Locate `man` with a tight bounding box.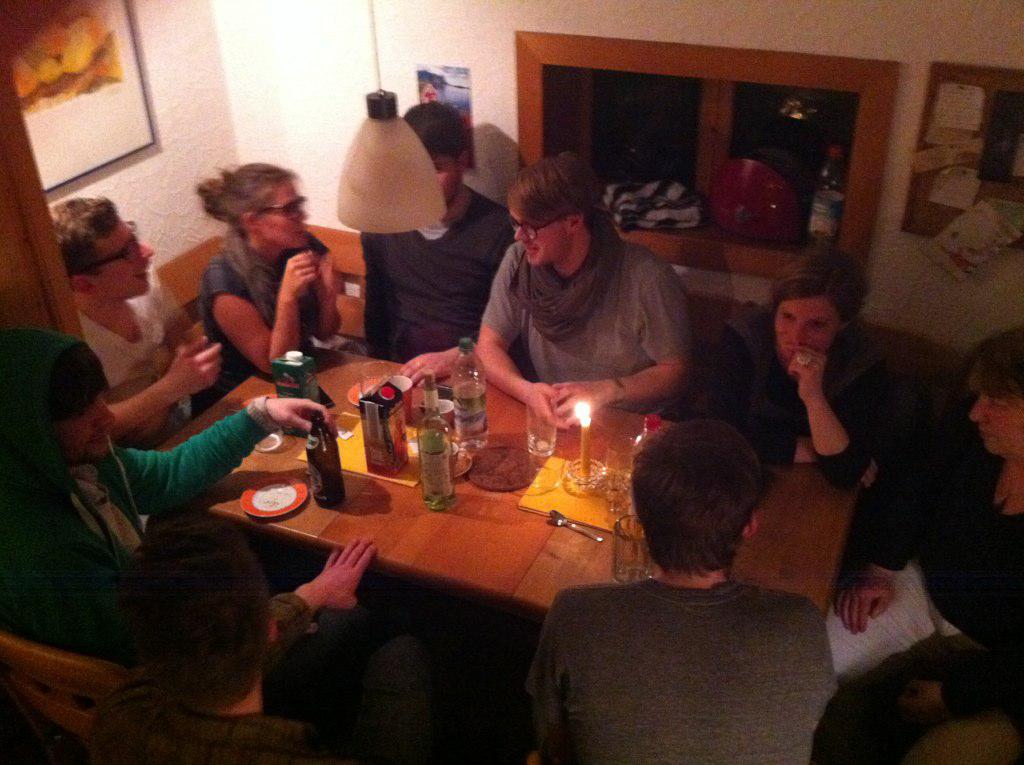
crop(511, 443, 901, 748).
